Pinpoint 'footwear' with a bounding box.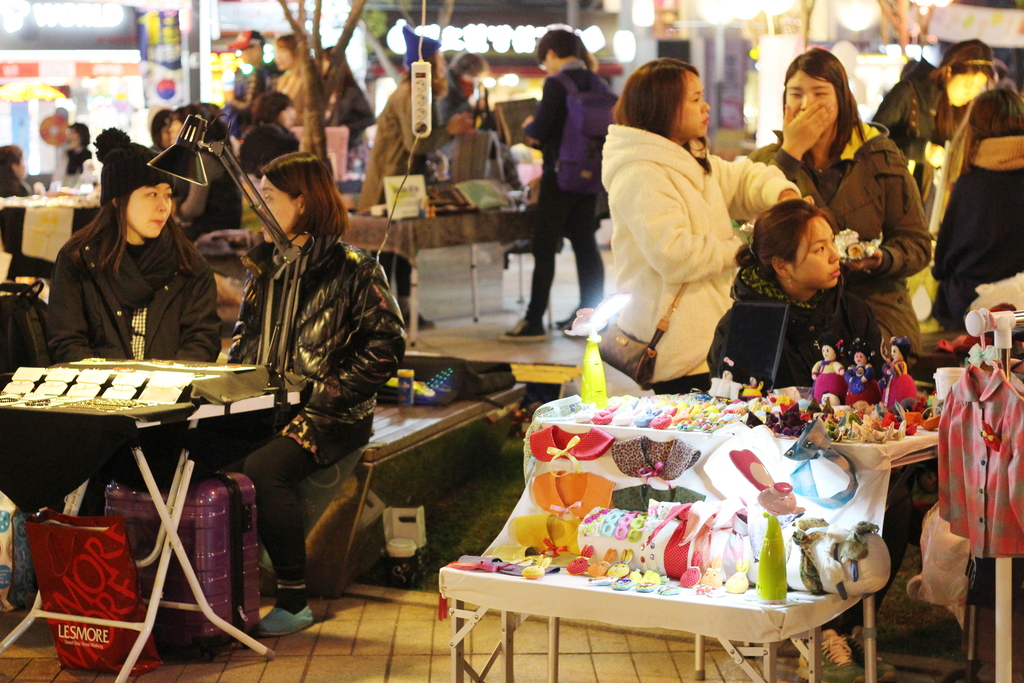
497,318,547,345.
